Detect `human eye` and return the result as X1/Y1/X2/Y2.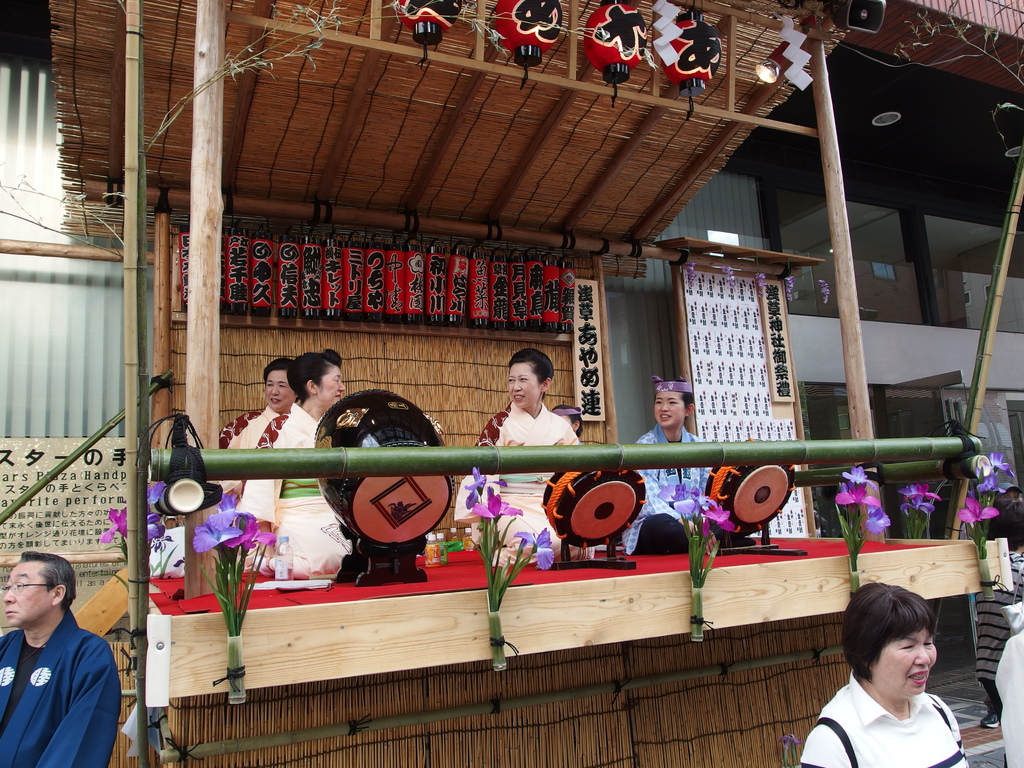
900/638/916/653.
